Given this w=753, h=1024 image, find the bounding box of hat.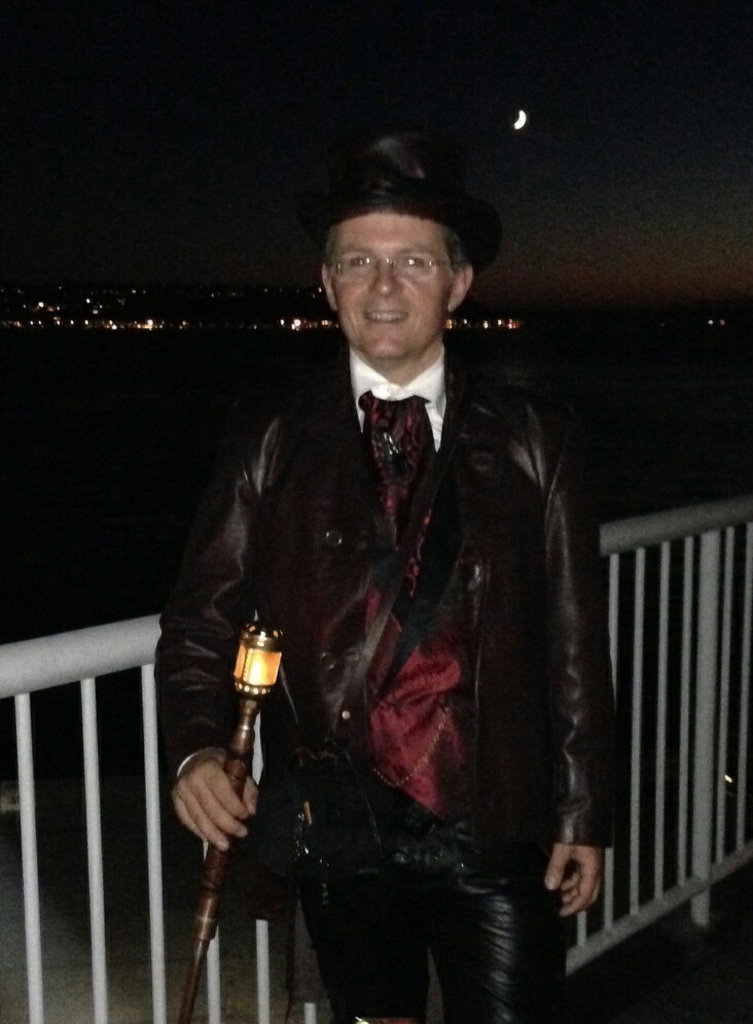
(x1=307, y1=135, x2=502, y2=275).
